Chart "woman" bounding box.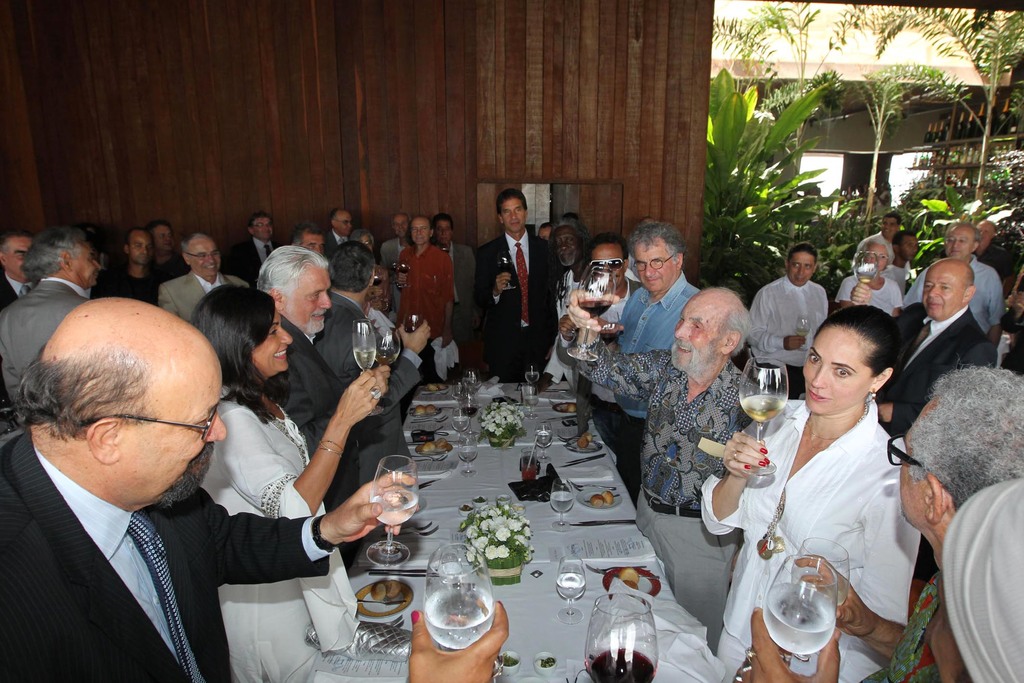
Charted: [x1=184, y1=283, x2=388, y2=682].
